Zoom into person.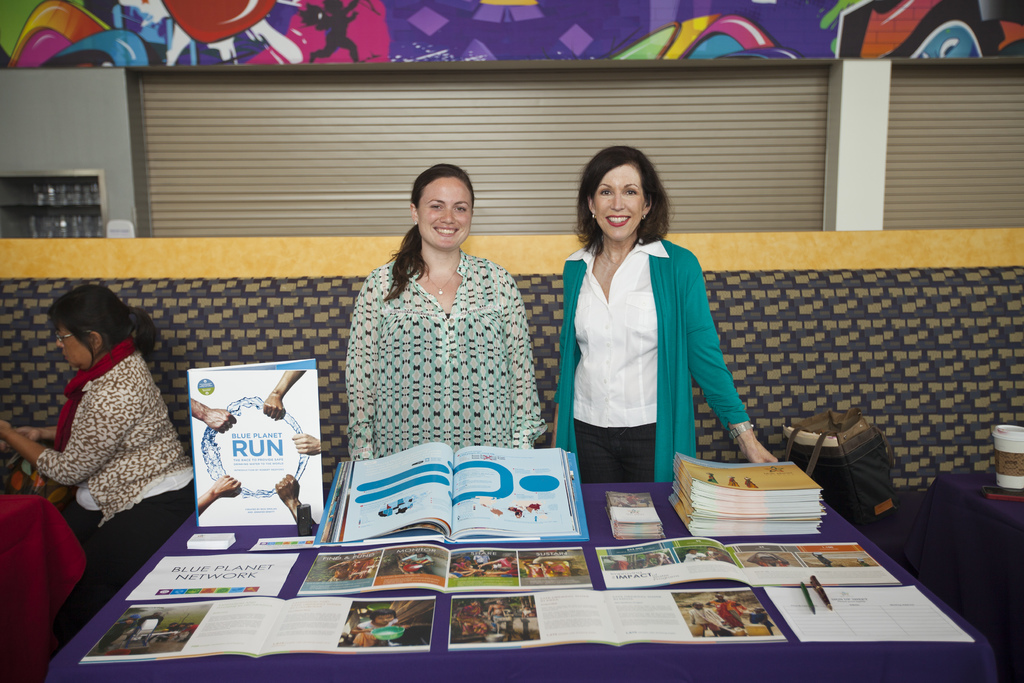
Zoom target: l=192, t=398, r=234, b=434.
